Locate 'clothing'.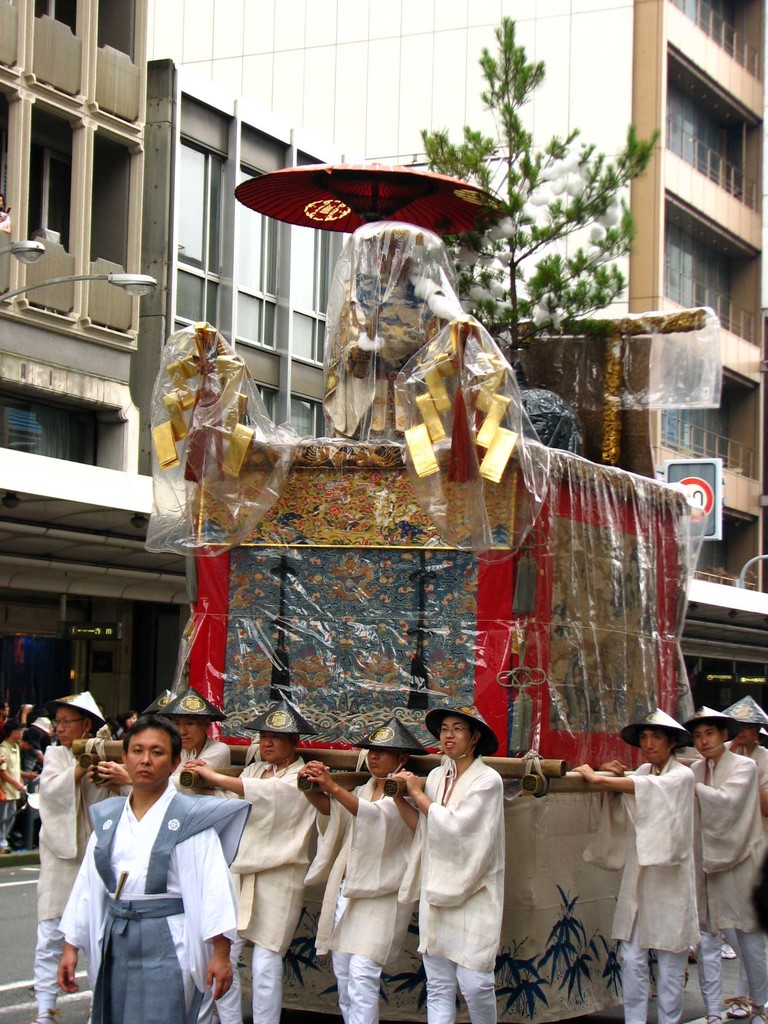
Bounding box: 0:727:24:855.
